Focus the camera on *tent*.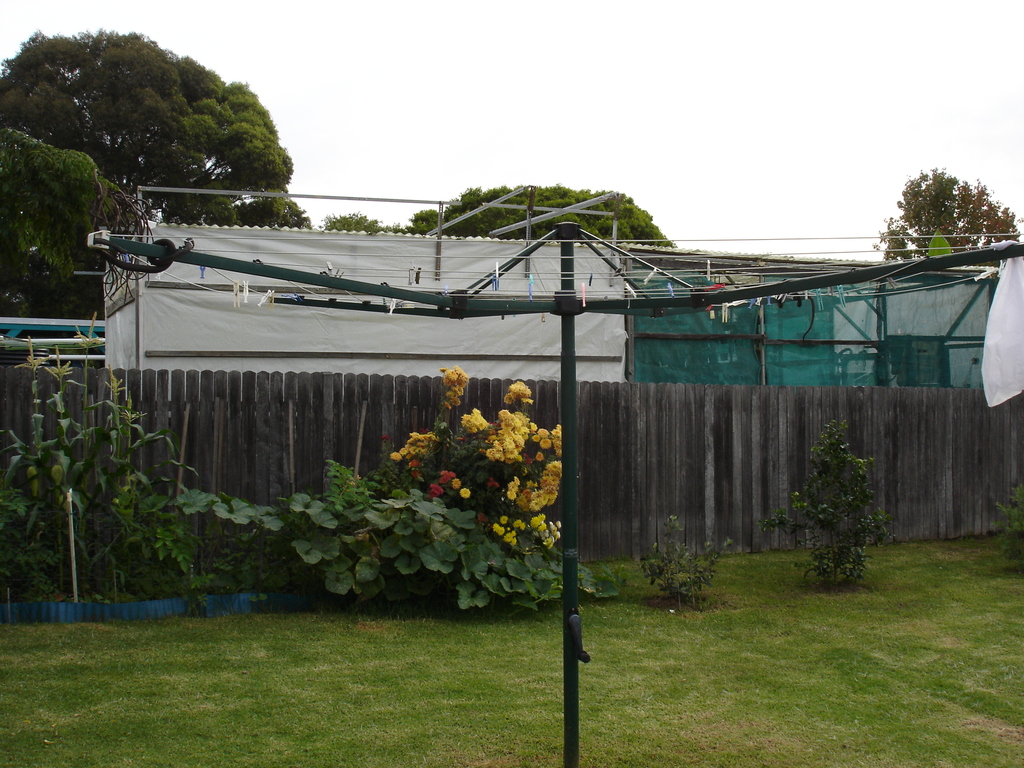
Focus region: pyautogui.locateOnScreen(105, 242, 1002, 387).
